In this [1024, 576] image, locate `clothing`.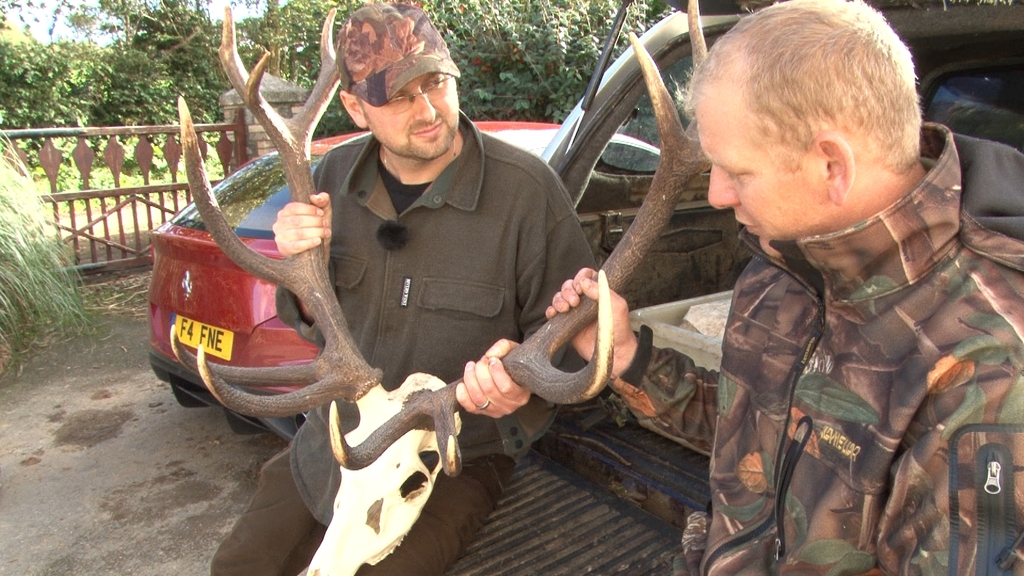
Bounding box: select_region(668, 122, 1023, 561).
